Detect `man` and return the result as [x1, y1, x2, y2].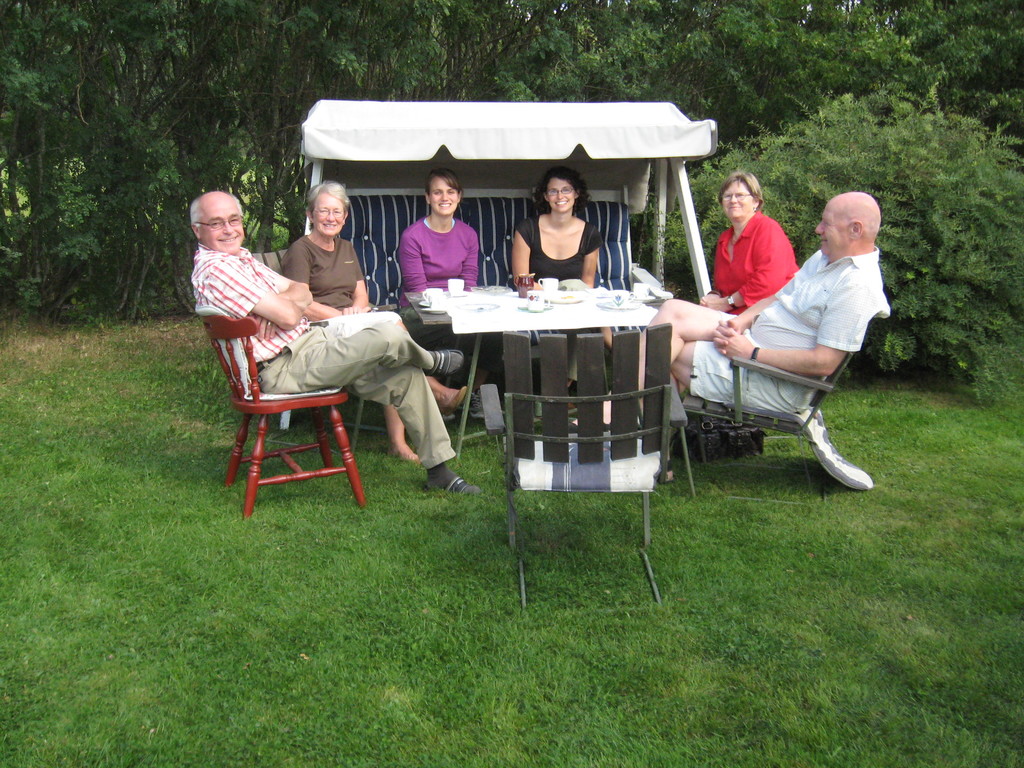
[188, 196, 489, 491].
